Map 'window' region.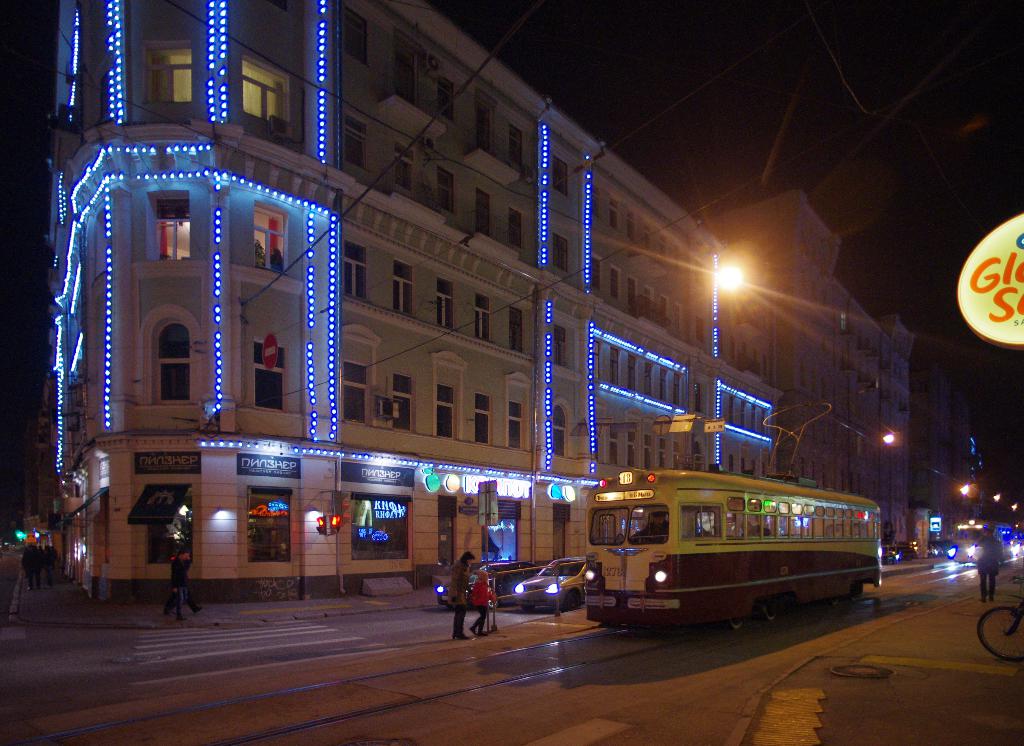
Mapped to 661:438:671:468.
